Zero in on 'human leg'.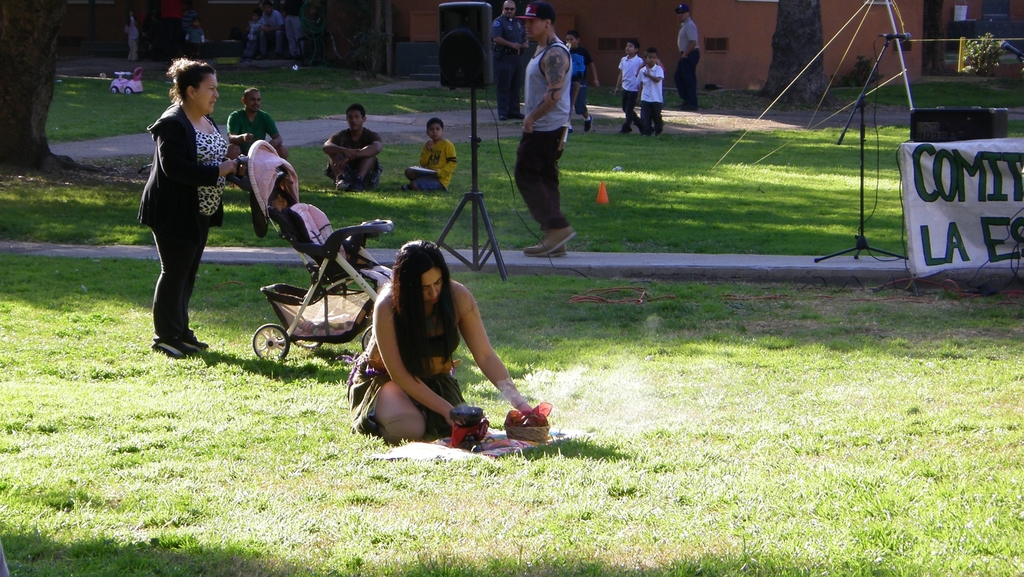
Zeroed in: [left=364, top=388, right=423, bottom=441].
